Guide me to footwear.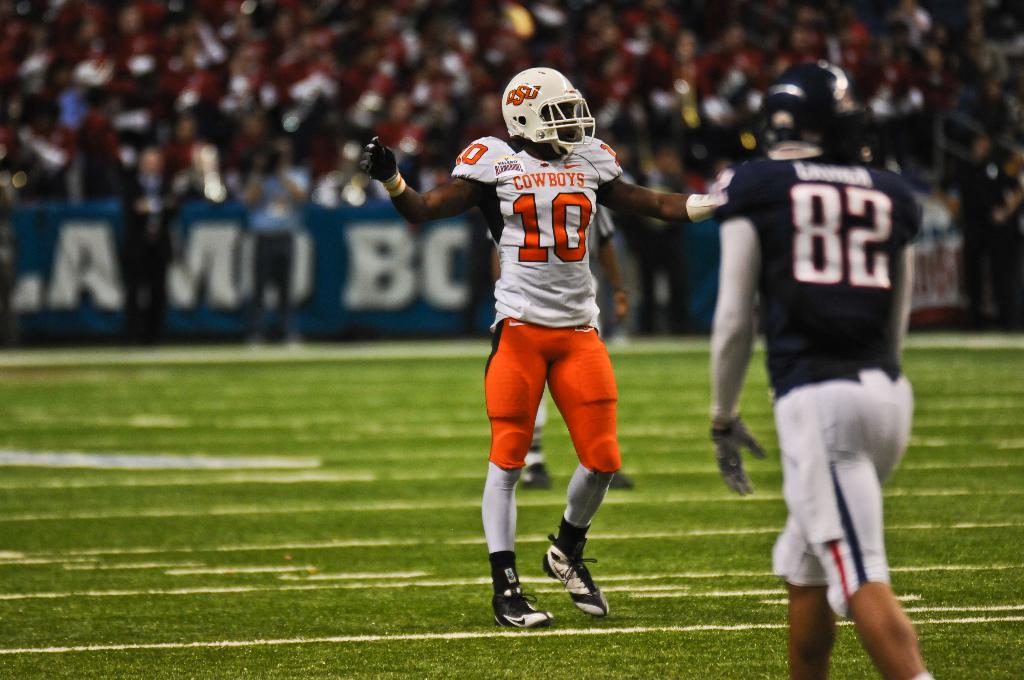
Guidance: Rect(481, 581, 555, 627).
